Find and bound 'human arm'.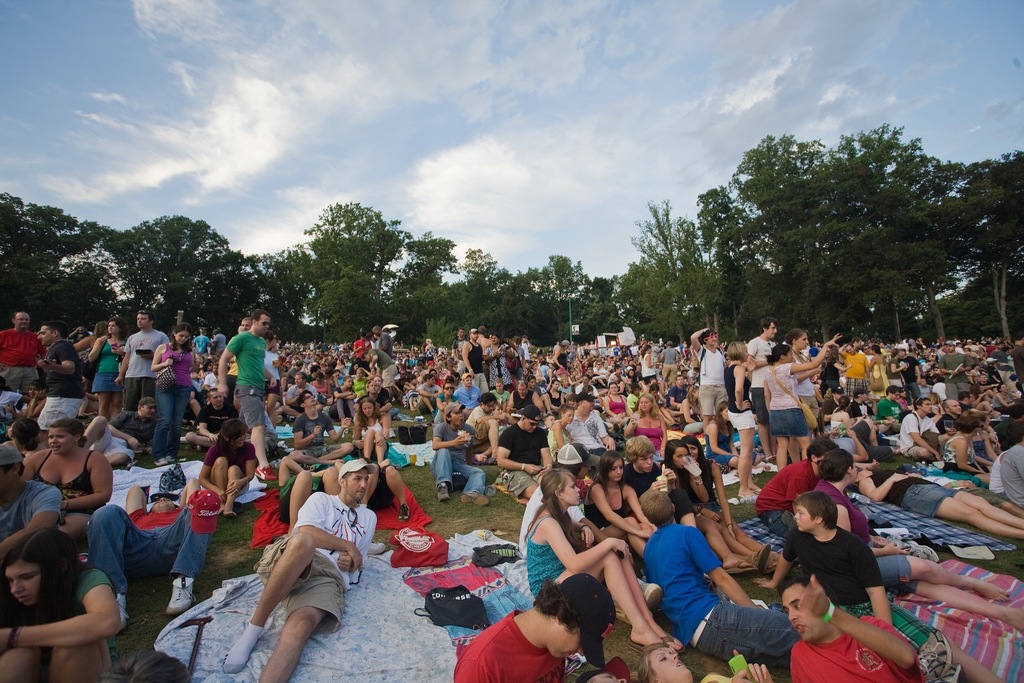
Bound: [572,519,595,547].
